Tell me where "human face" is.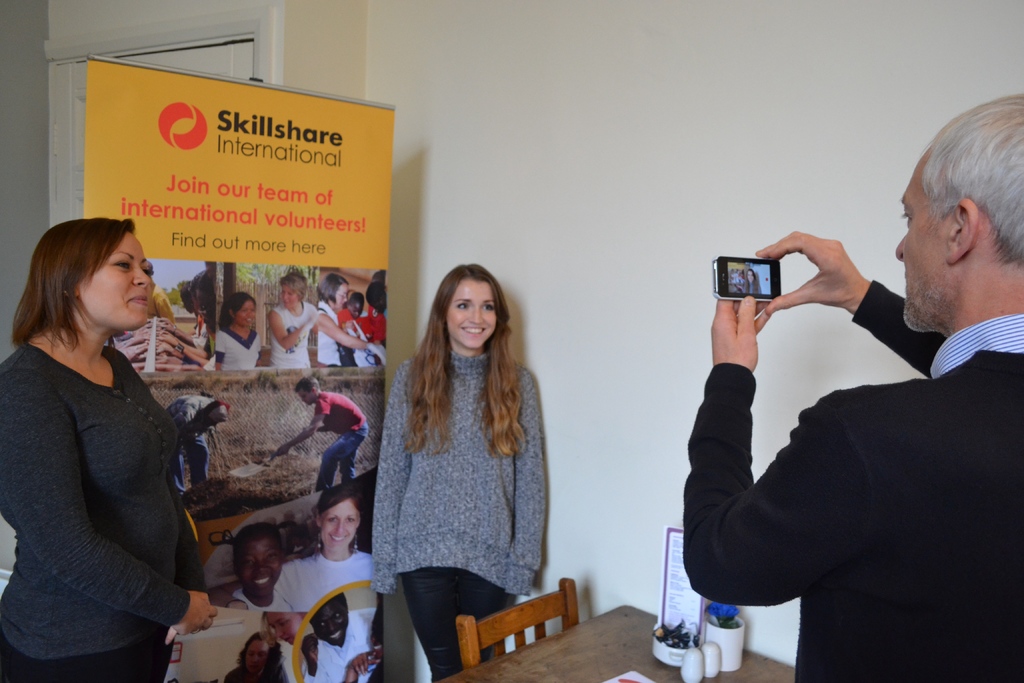
"human face" is at <box>241,536,282,600</box>.
